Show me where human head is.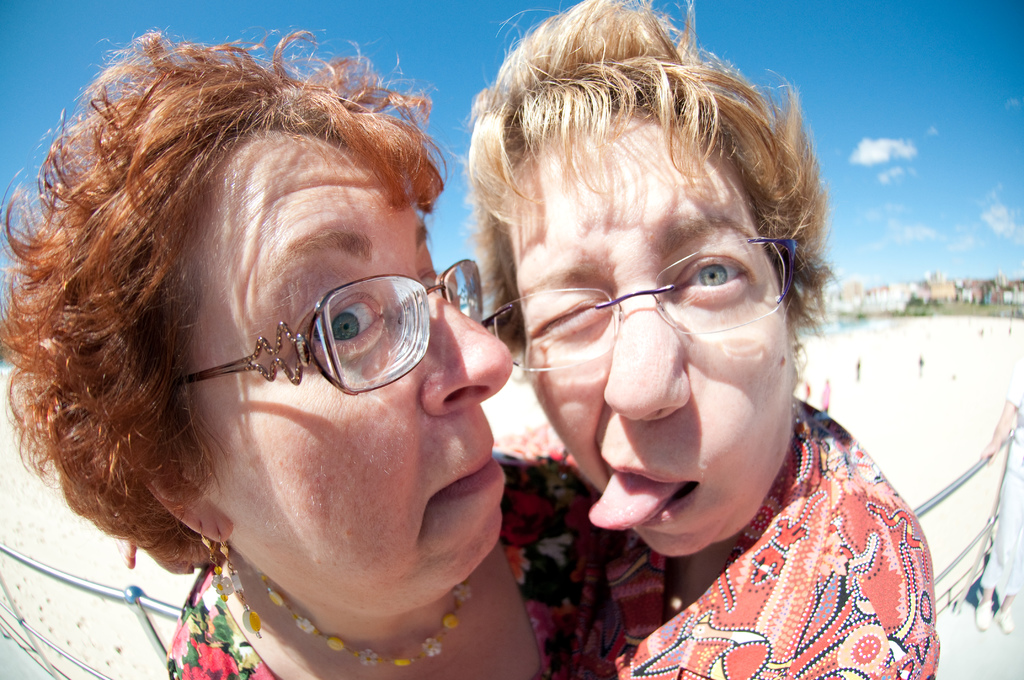
human head is at bbox=[40, 54, 454, 569].
